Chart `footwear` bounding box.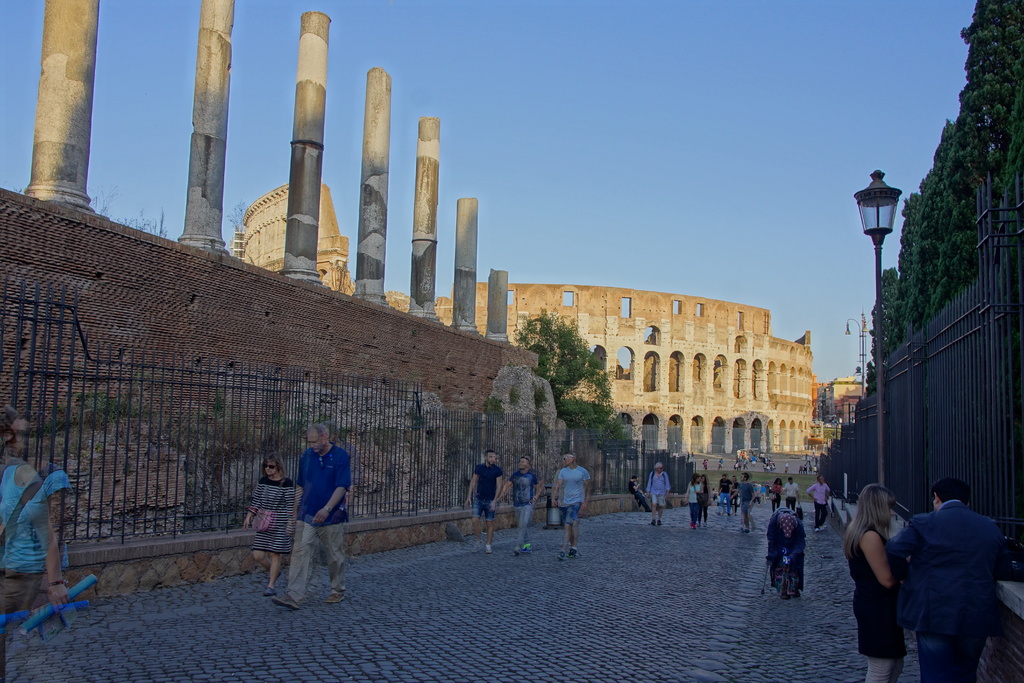
Charted: 261/586/280/599.
